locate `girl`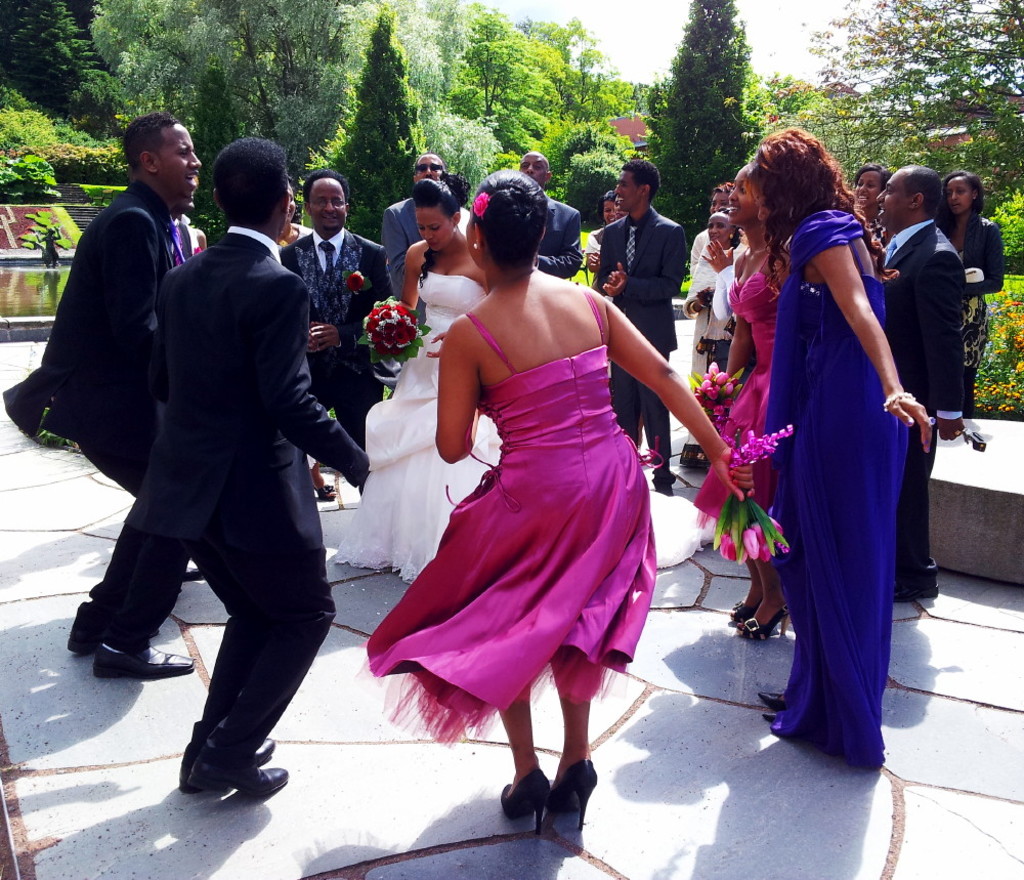
{"x1": 713, "y1": 164, "x2": 800, "y2": 633}
